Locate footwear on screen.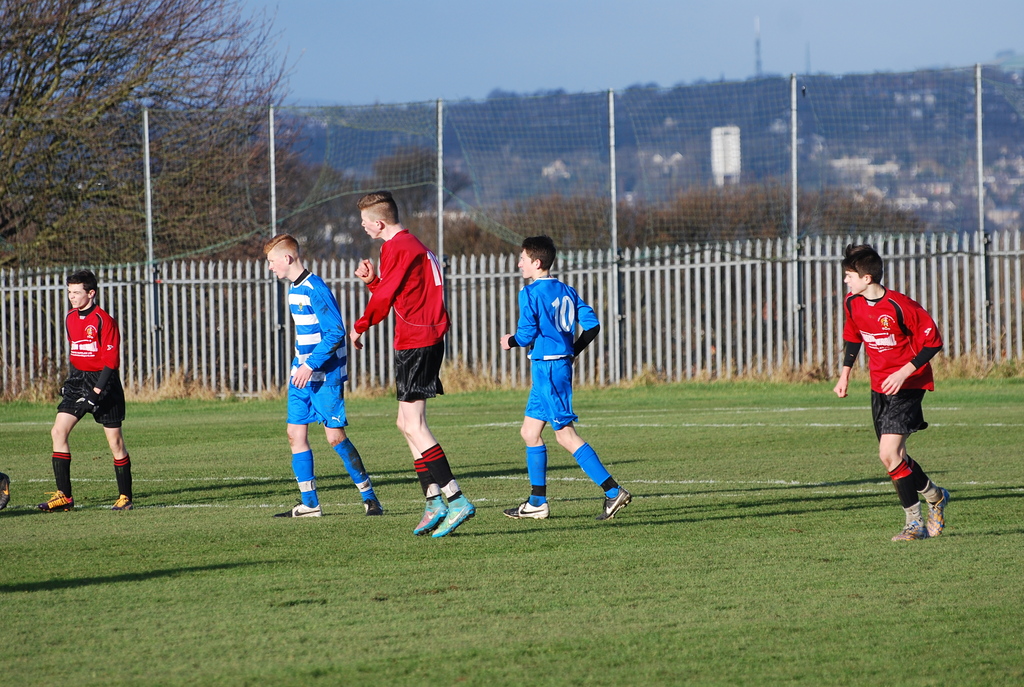
On screen at select_region(600, 484, 632, 526).
